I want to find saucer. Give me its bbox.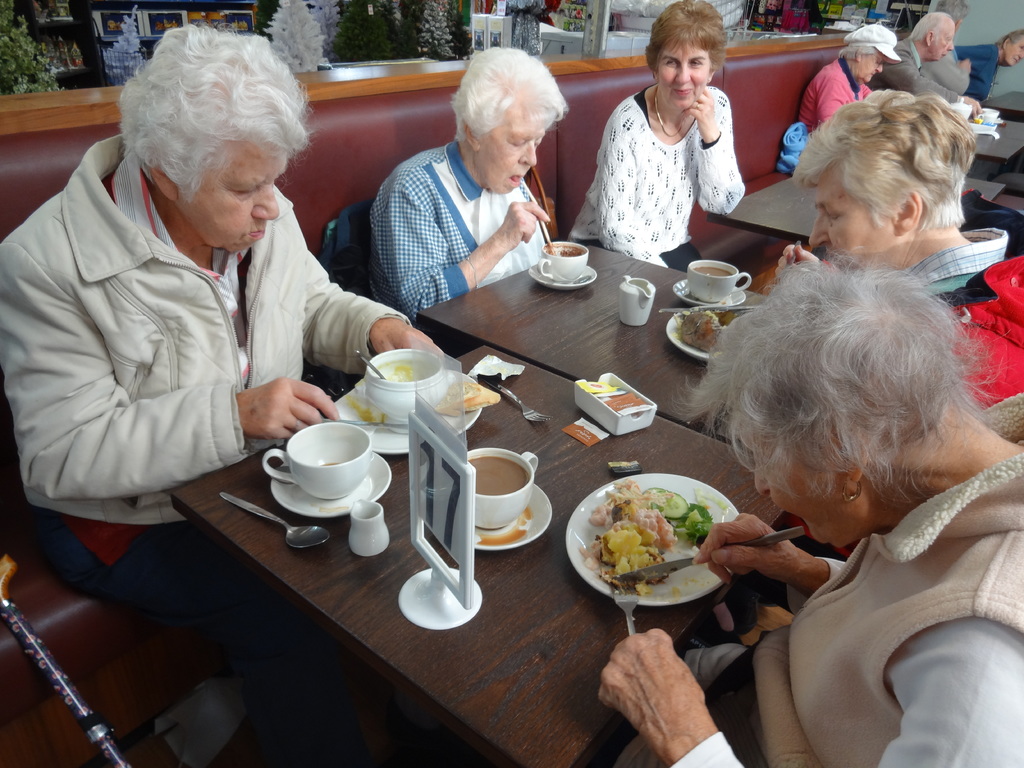
528, 261, 599, 291.
